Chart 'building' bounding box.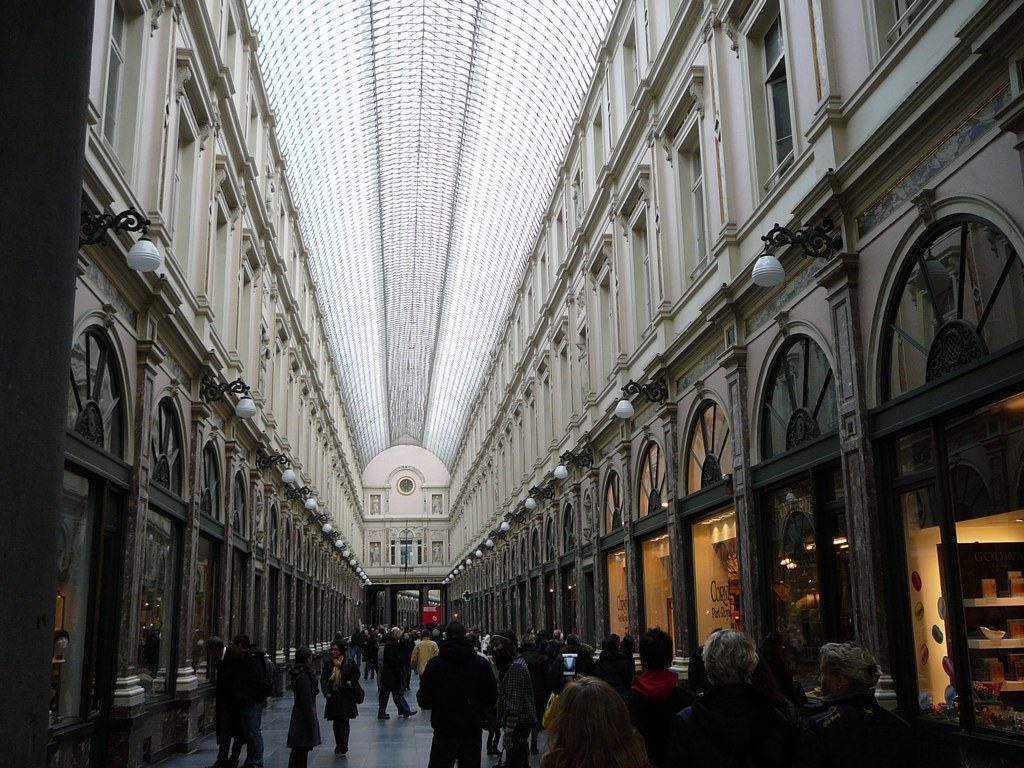
Charted: (0, 0, 1023, 767).
